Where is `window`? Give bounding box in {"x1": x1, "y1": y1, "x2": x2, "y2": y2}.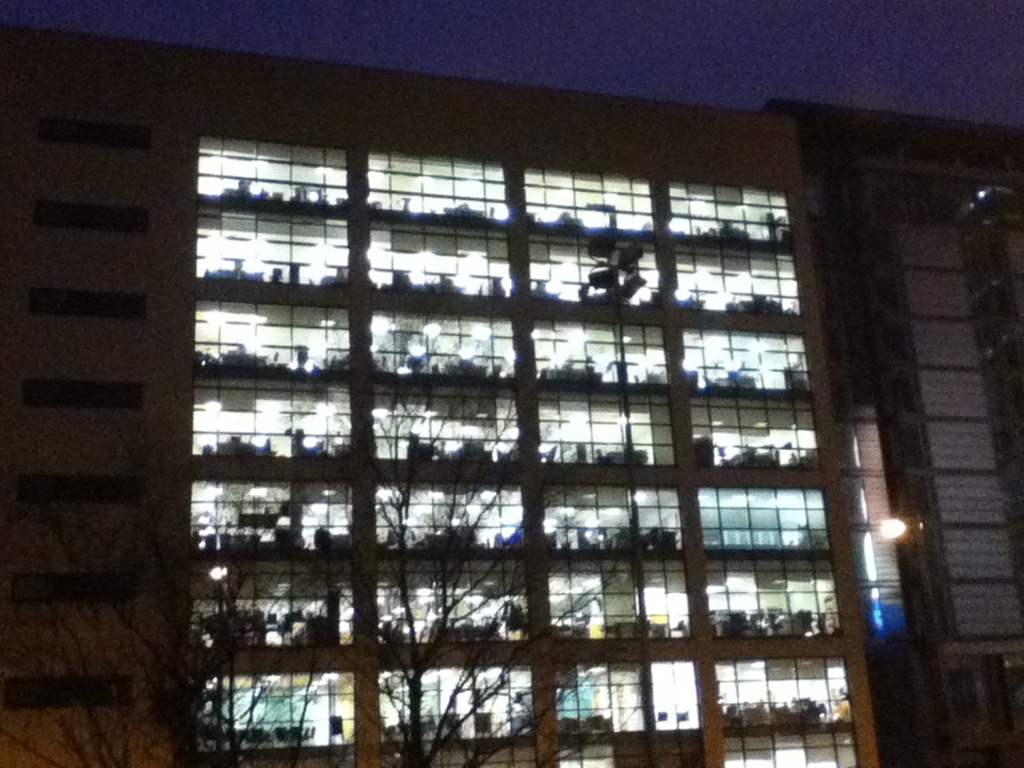
{"x1": 541, "y1": 482, "x2": 690, "y2": 556}.
